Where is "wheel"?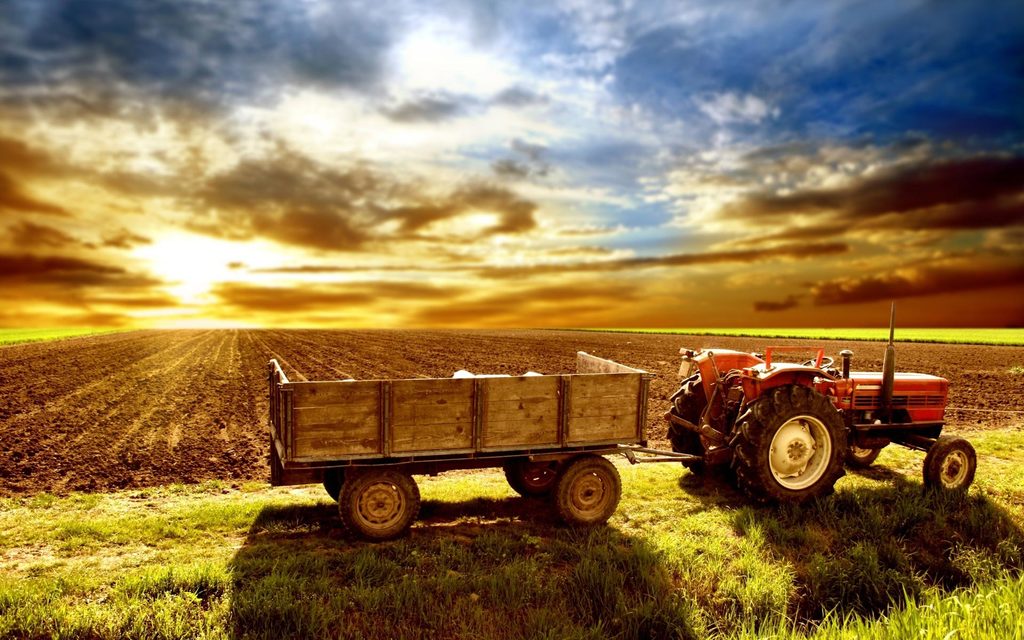
[x1=658, y1=373, x2=705, y2=481].
